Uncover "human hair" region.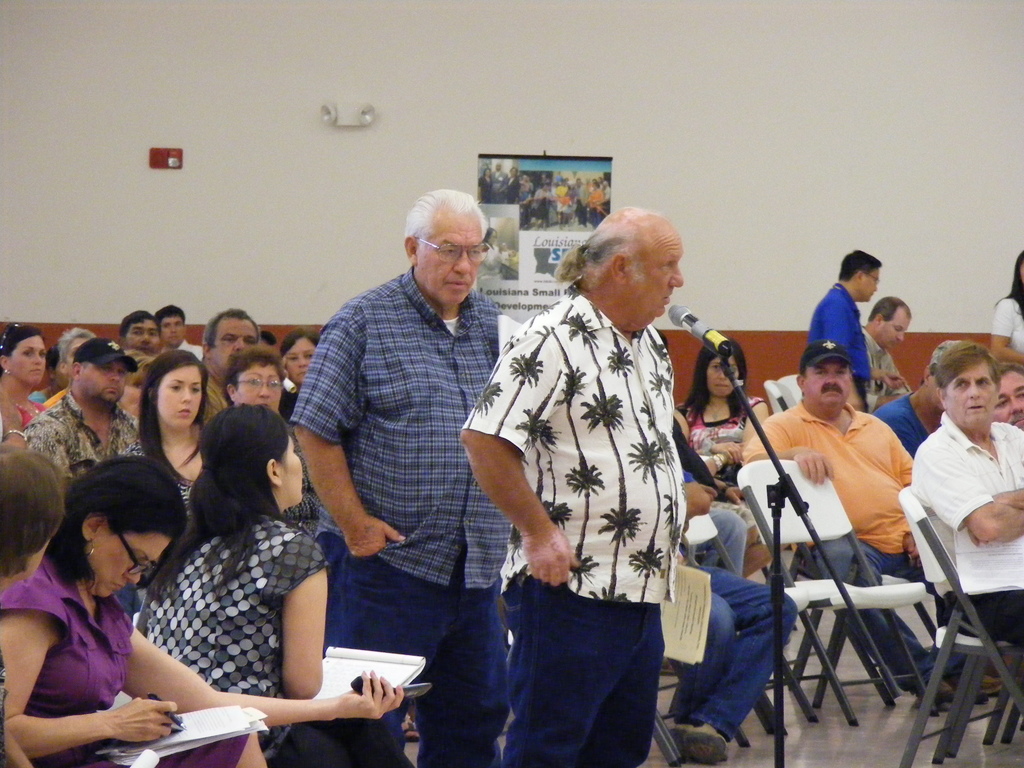
Uncovered: box=[46, 456, 199, 593].
